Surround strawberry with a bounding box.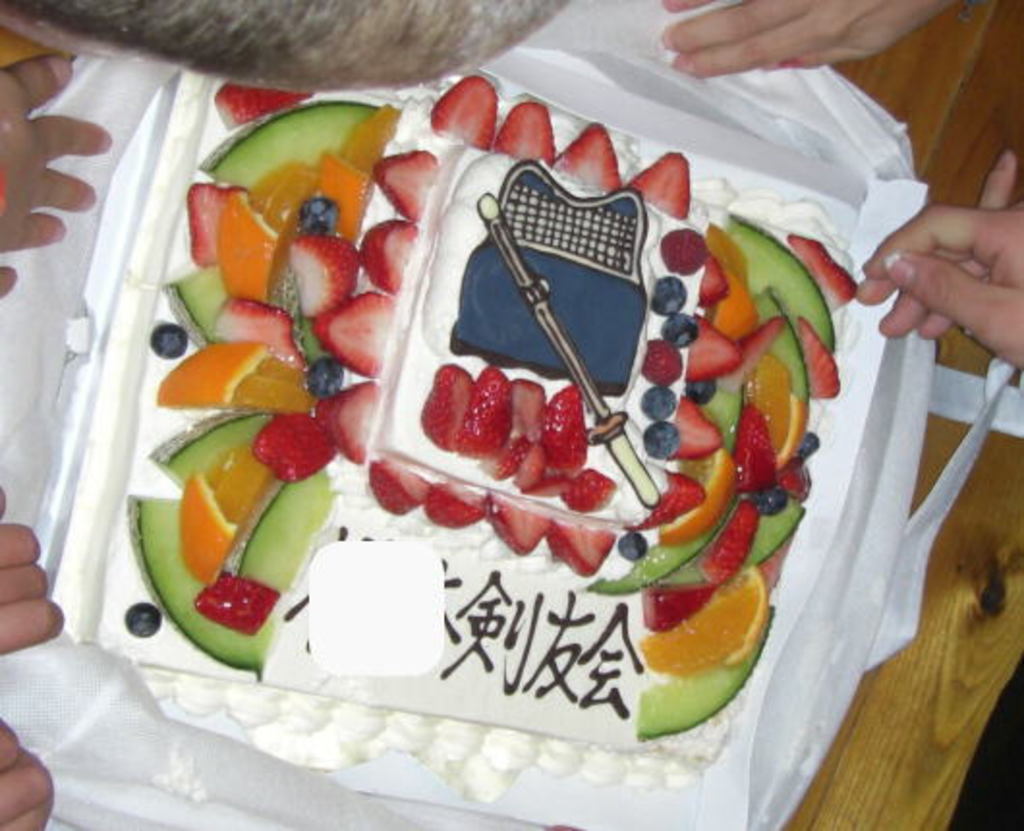
[left=541, top=475, right=620, bottom=510].
